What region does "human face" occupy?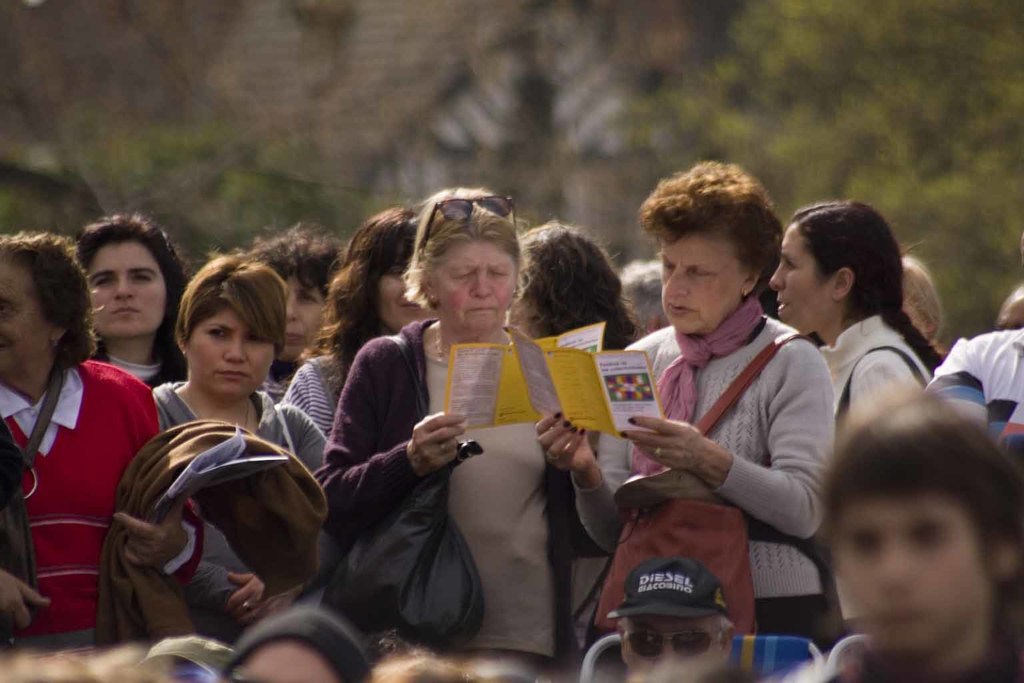
{"left": 0, "top": 255, "right": 47, "bottom": 373}.
